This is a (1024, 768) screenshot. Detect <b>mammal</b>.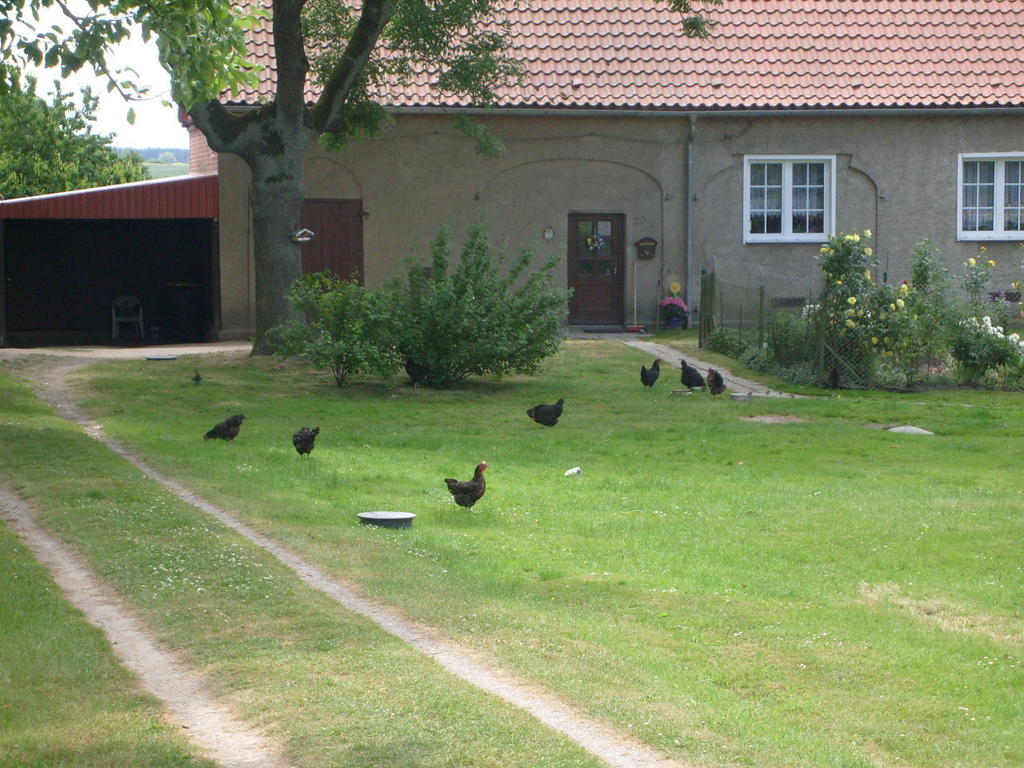
l=438, t=451, r=498, b=515.
